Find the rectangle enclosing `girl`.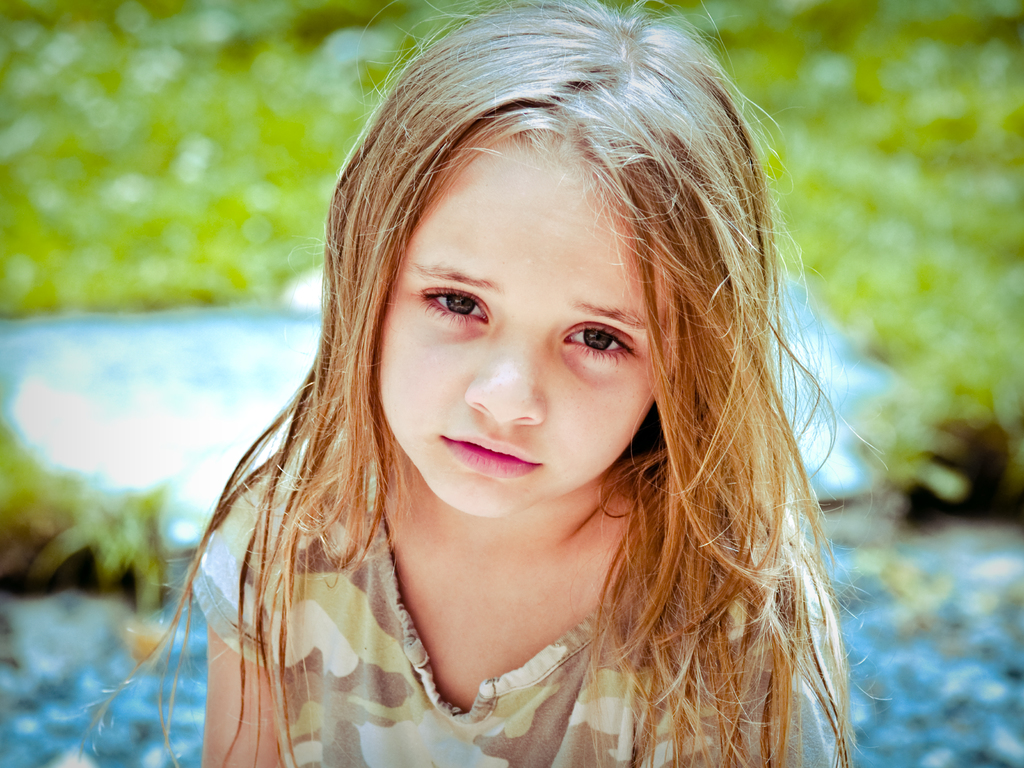
[80, 0, 890, 767].
